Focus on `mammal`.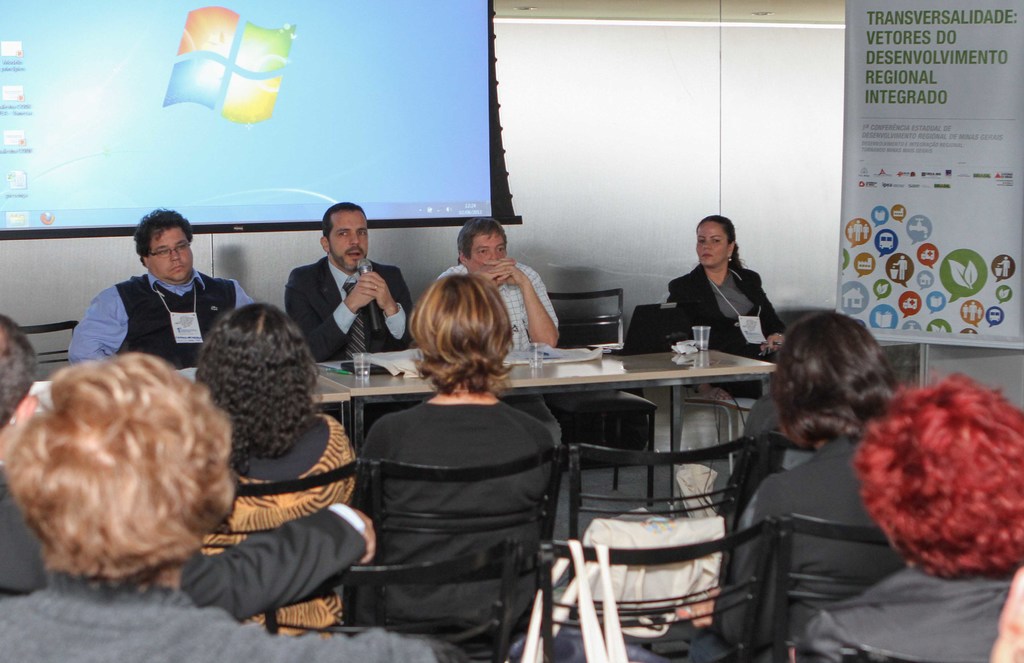
Focused at 0 313 47 595.
